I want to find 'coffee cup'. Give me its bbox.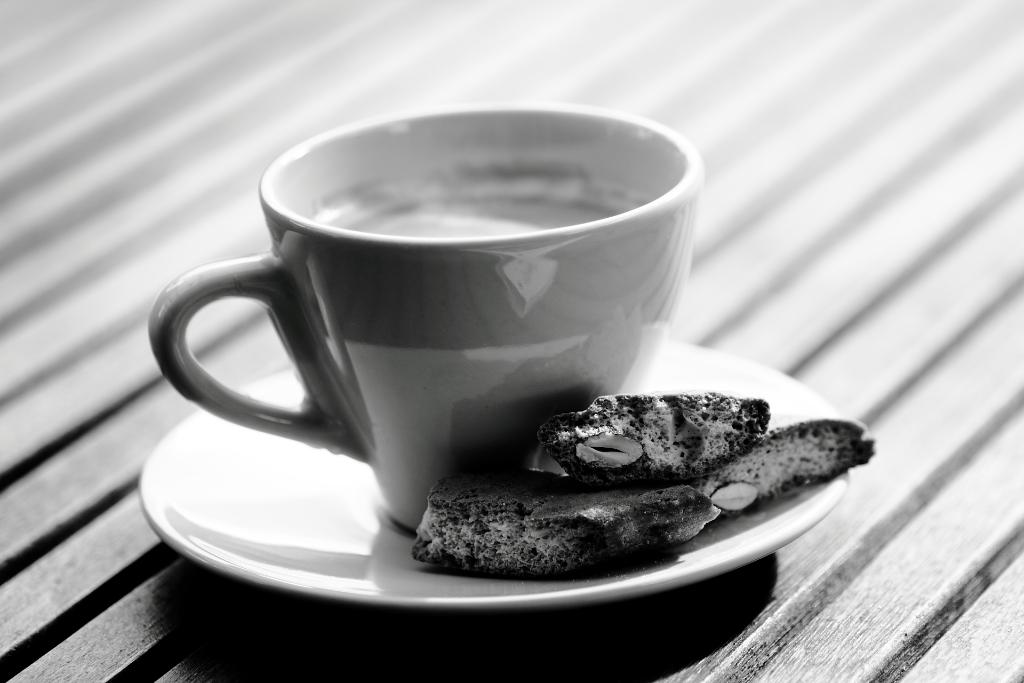
[left=147, top=102, right=711, bottom=538].
